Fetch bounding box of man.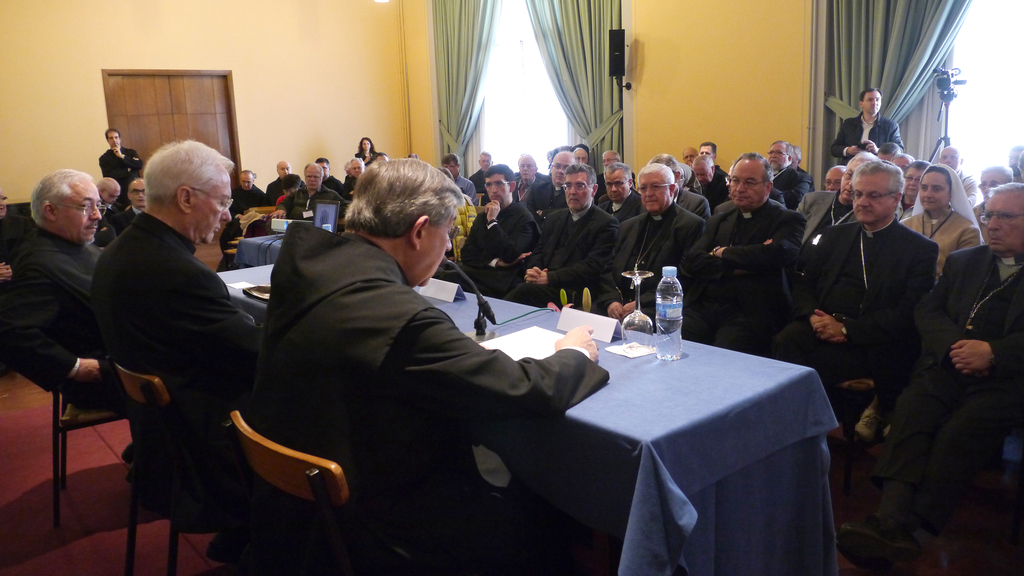
Bbox: pyautogui.locateOnScreen(1, 159, 123, 422).
